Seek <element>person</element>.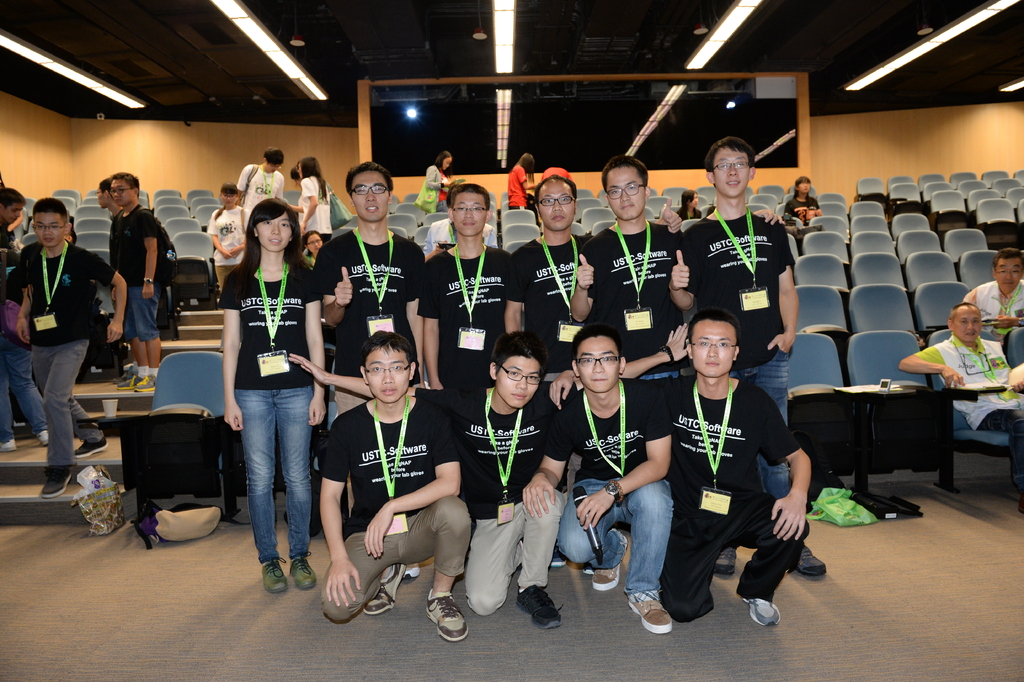
rect(543, 312, 819, 633).
